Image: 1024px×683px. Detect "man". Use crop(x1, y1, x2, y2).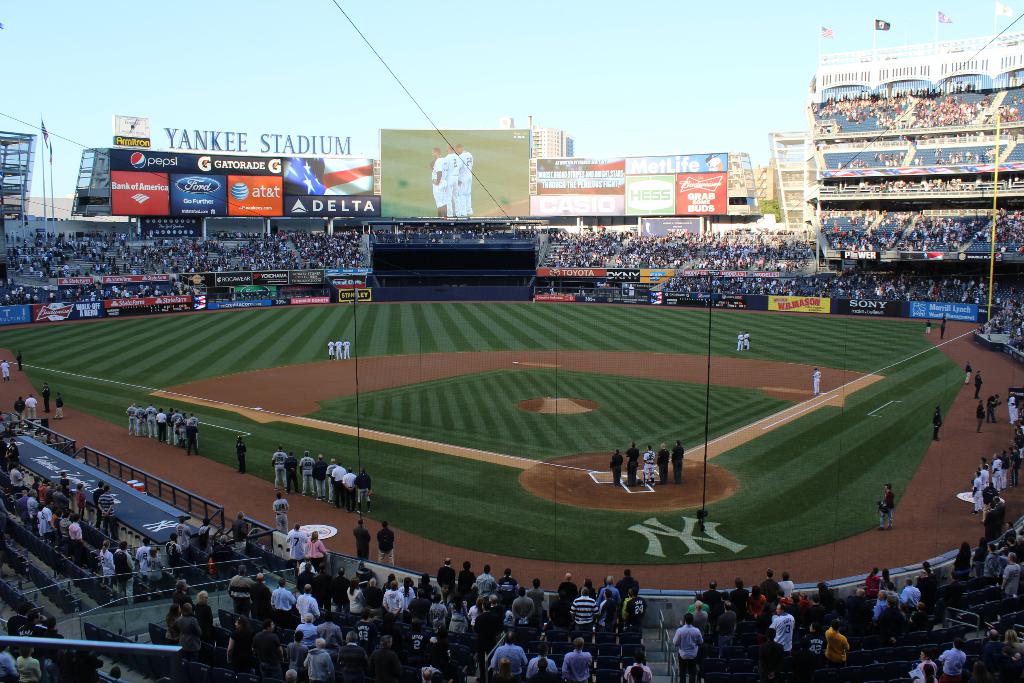
crop(123, 402, 135, 432).
